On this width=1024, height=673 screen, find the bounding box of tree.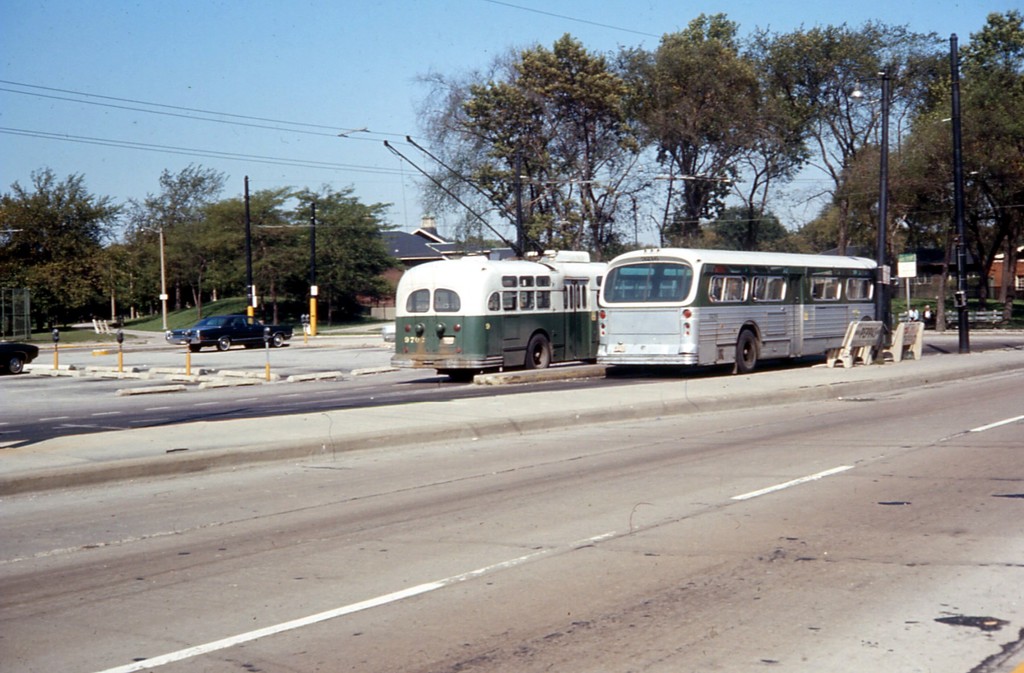
Bounding box: 890, 62, 1023, 305.
